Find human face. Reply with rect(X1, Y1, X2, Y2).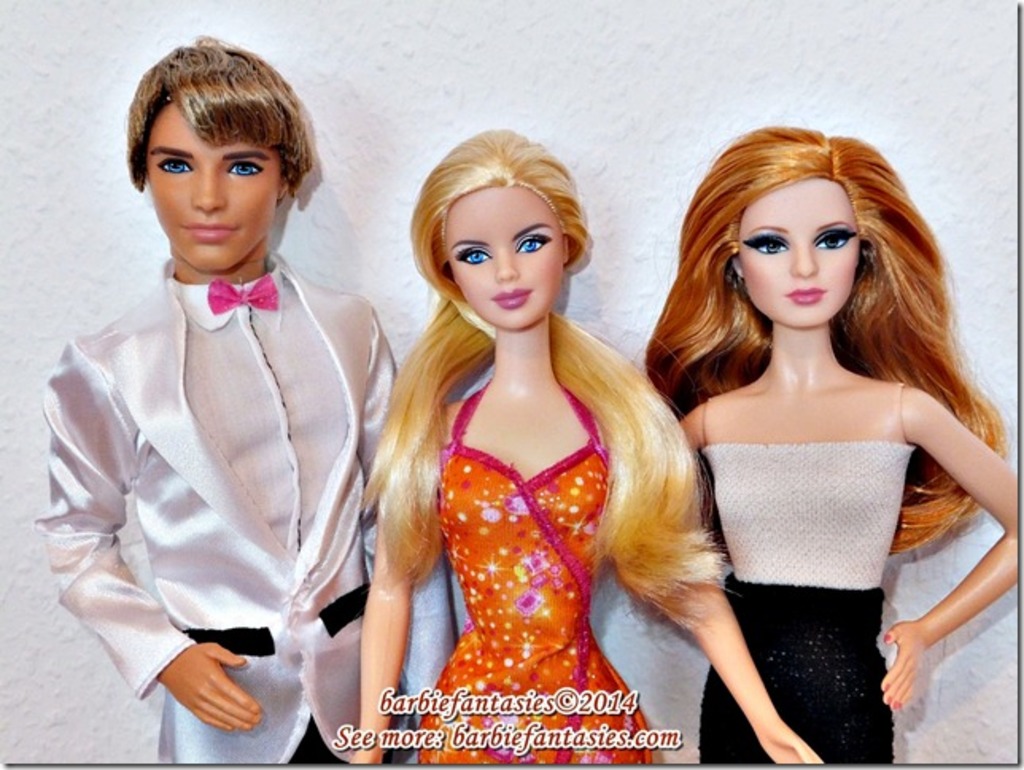
rect(138, 91, 283, 269).
